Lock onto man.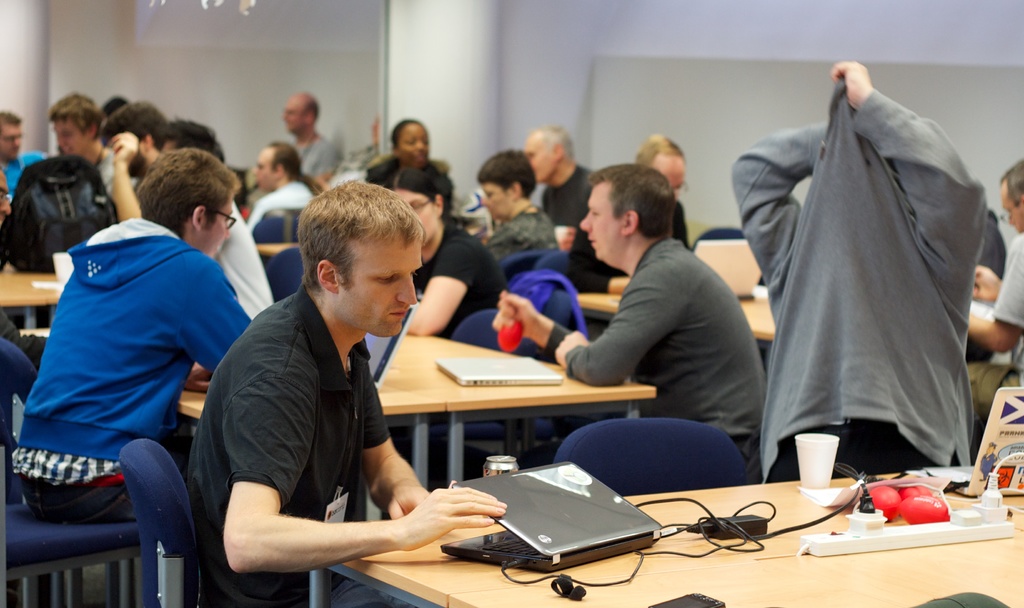
Locked: detection(524, 122, 614, 285).
